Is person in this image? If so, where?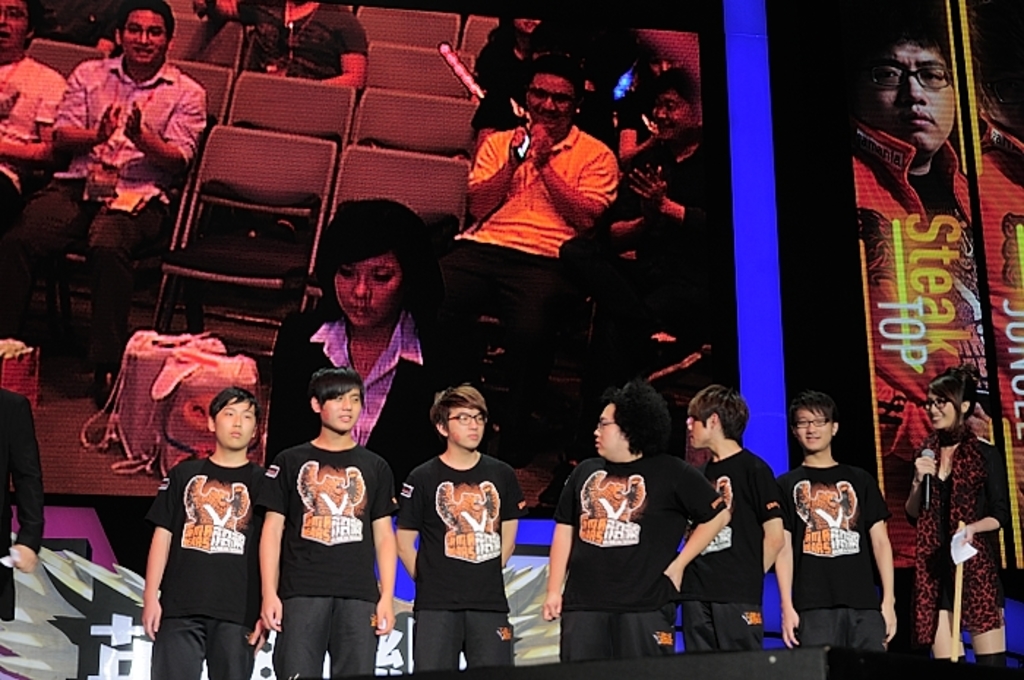
Yes, at crop(857, 16, 1023, 610).
